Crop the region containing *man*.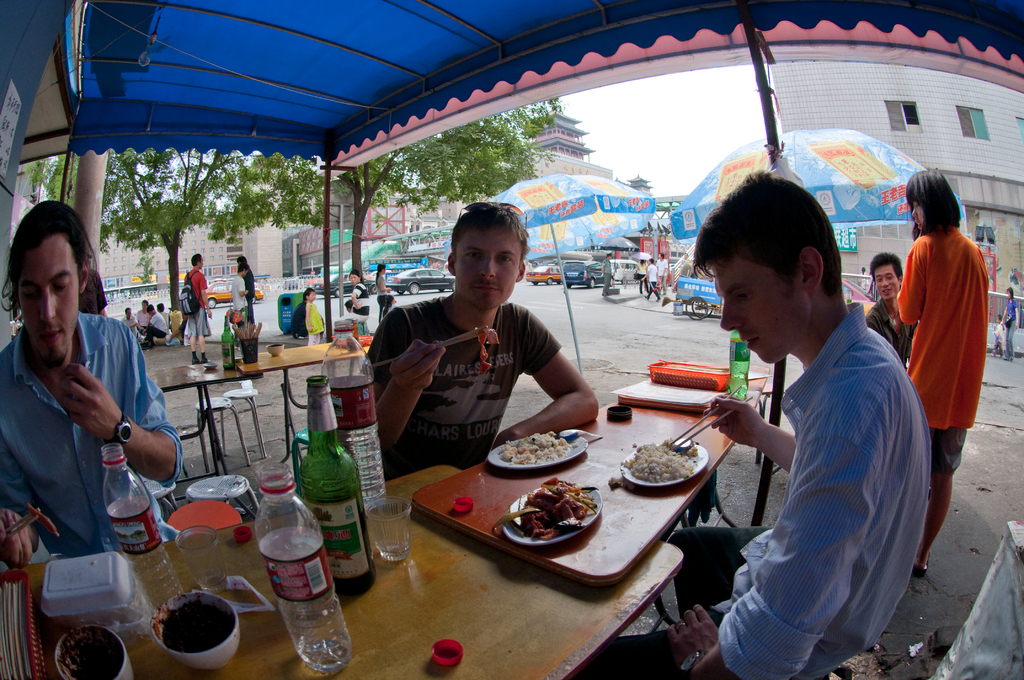
Crop region: region(600, 252, 613, 296).
